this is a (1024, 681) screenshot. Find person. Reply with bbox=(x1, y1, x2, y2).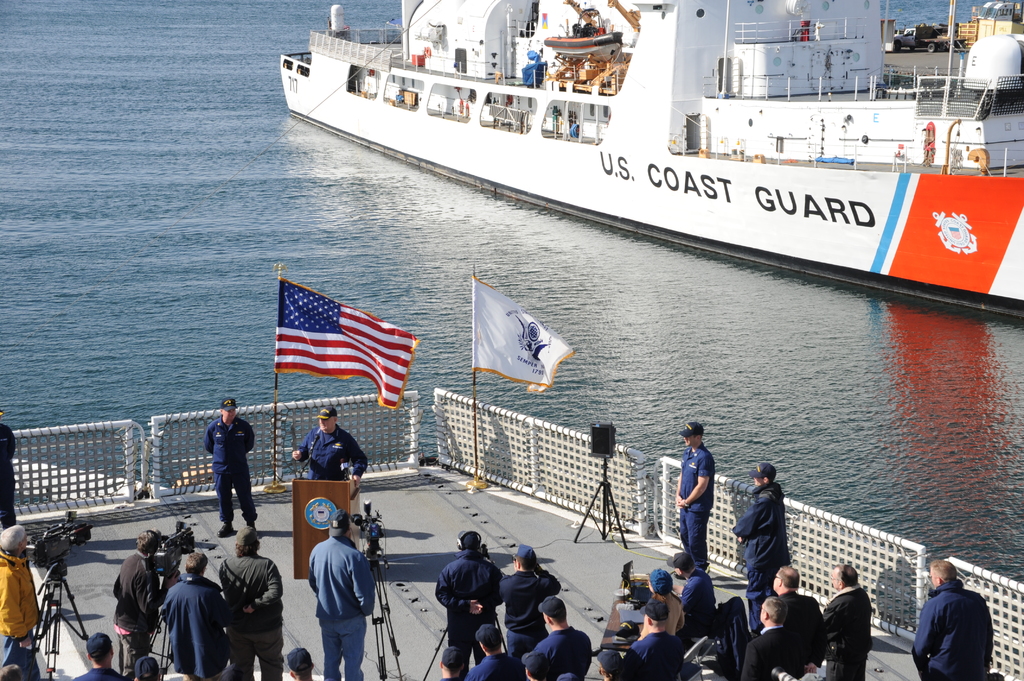
bbox=(598, 569, 875, 680).
